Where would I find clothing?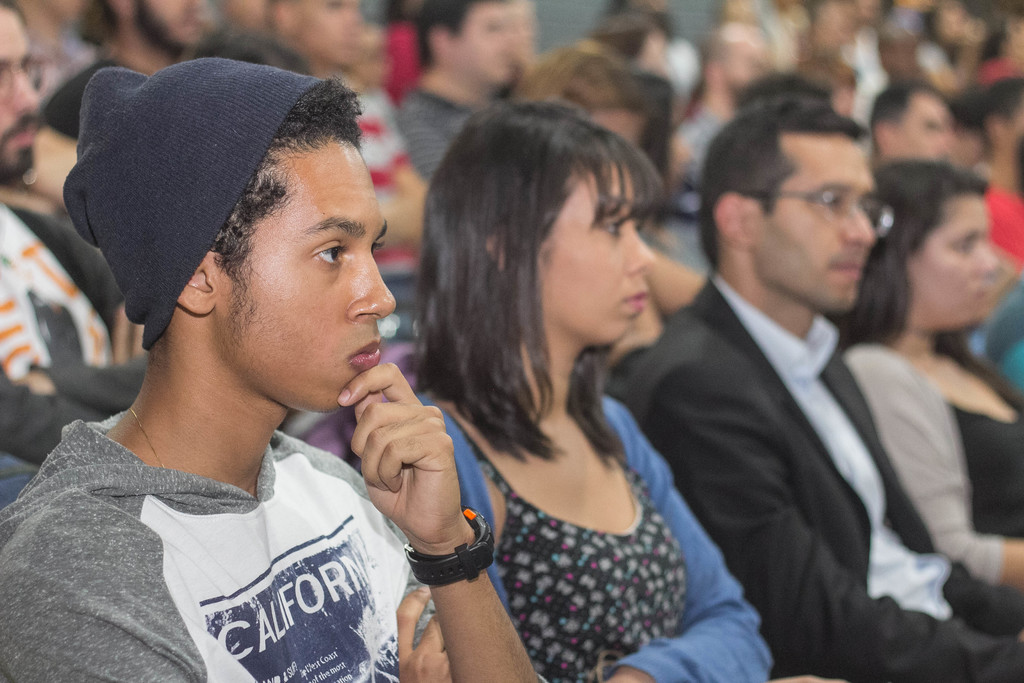
At (left=412, top=386, right=774, bottom=682).
